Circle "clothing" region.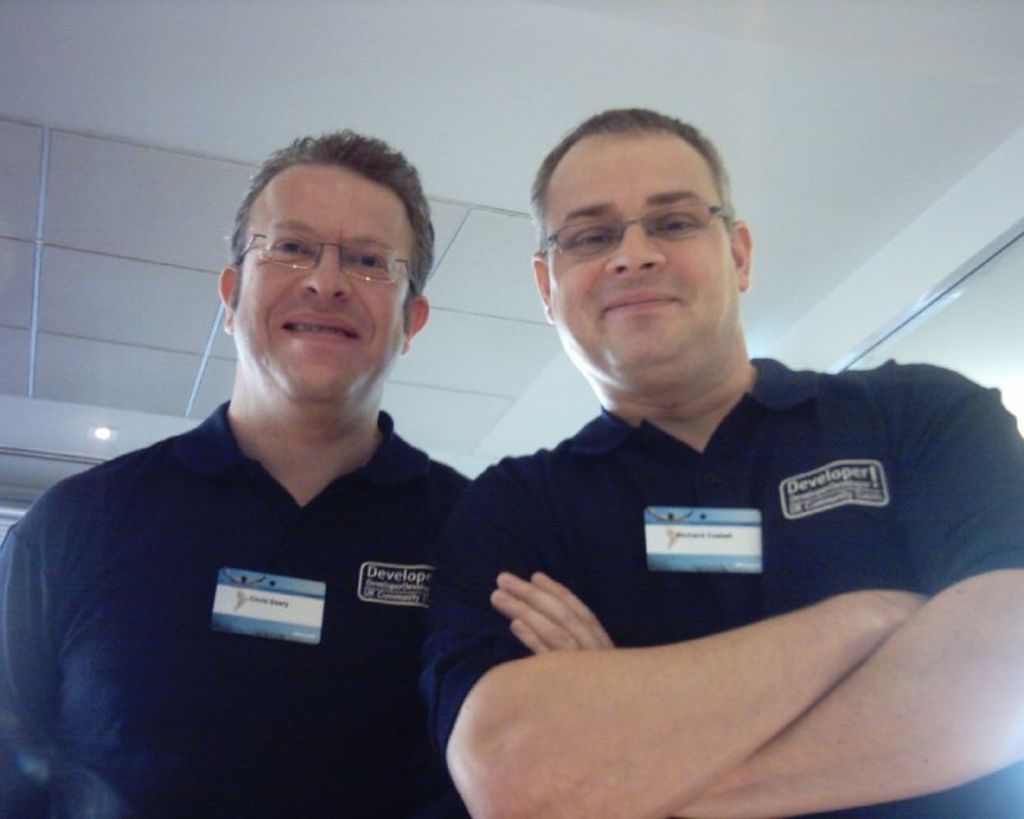
Region: pyautogui.locateOnScreen(15, 354, 508, 790).
